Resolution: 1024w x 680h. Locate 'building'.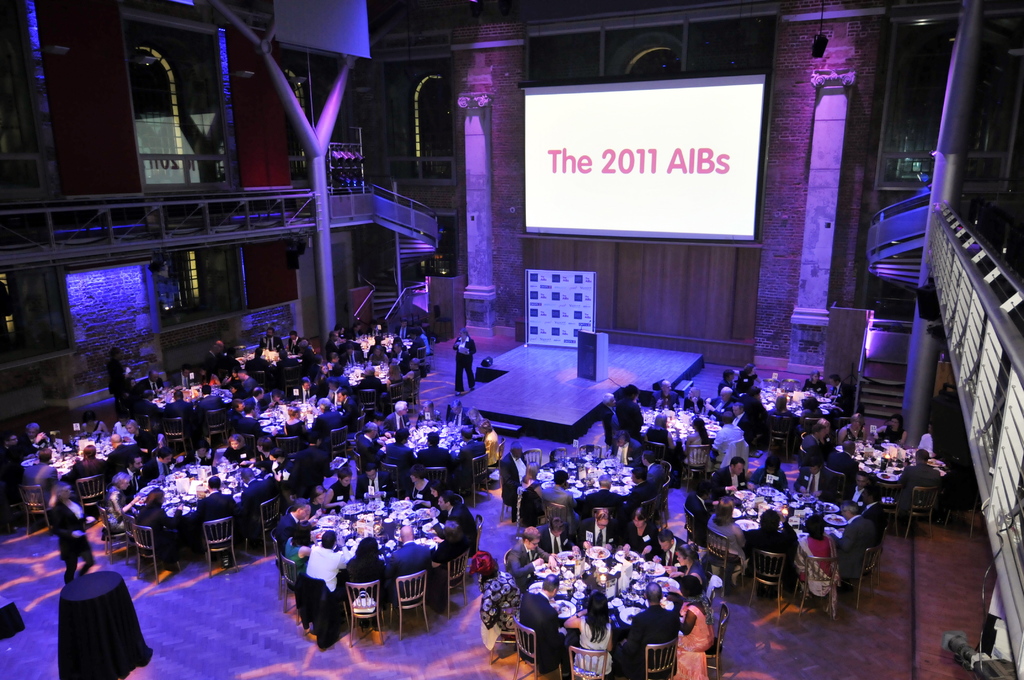
rect(0, 0, 1023, 679).
